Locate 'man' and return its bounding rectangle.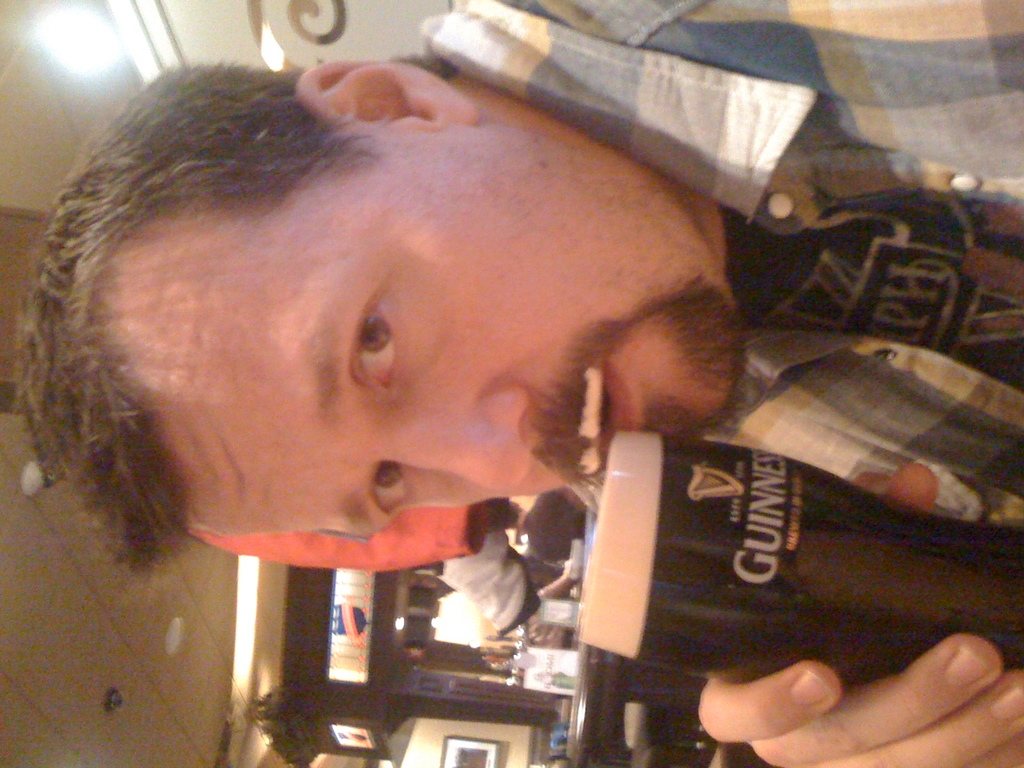
box(493, 487, 593, 568).
